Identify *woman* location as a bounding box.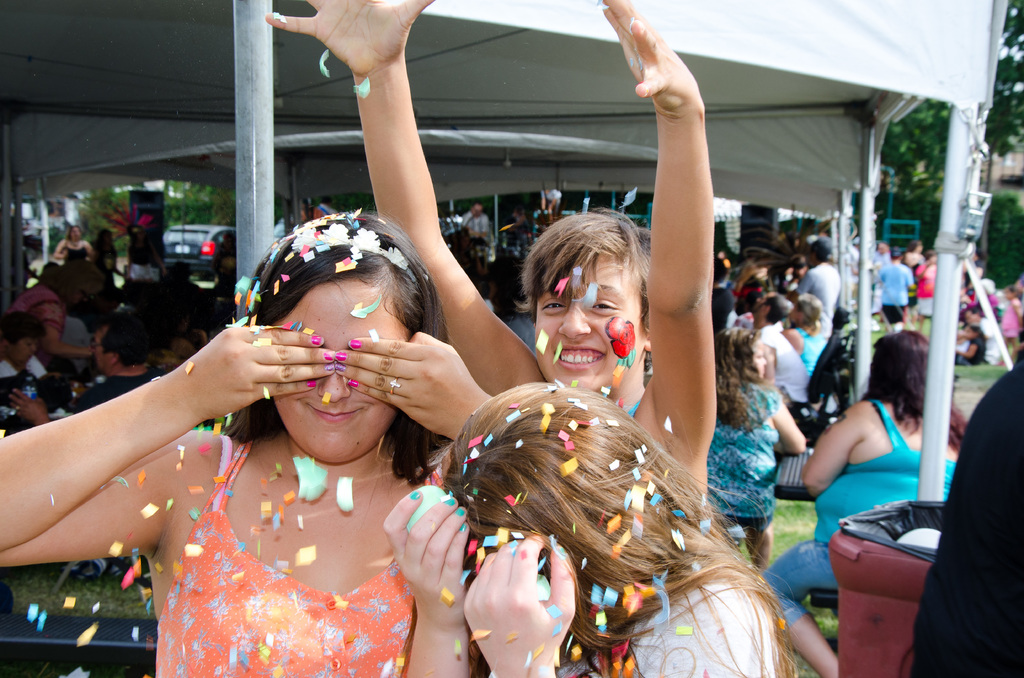
(763,330,968,677).
